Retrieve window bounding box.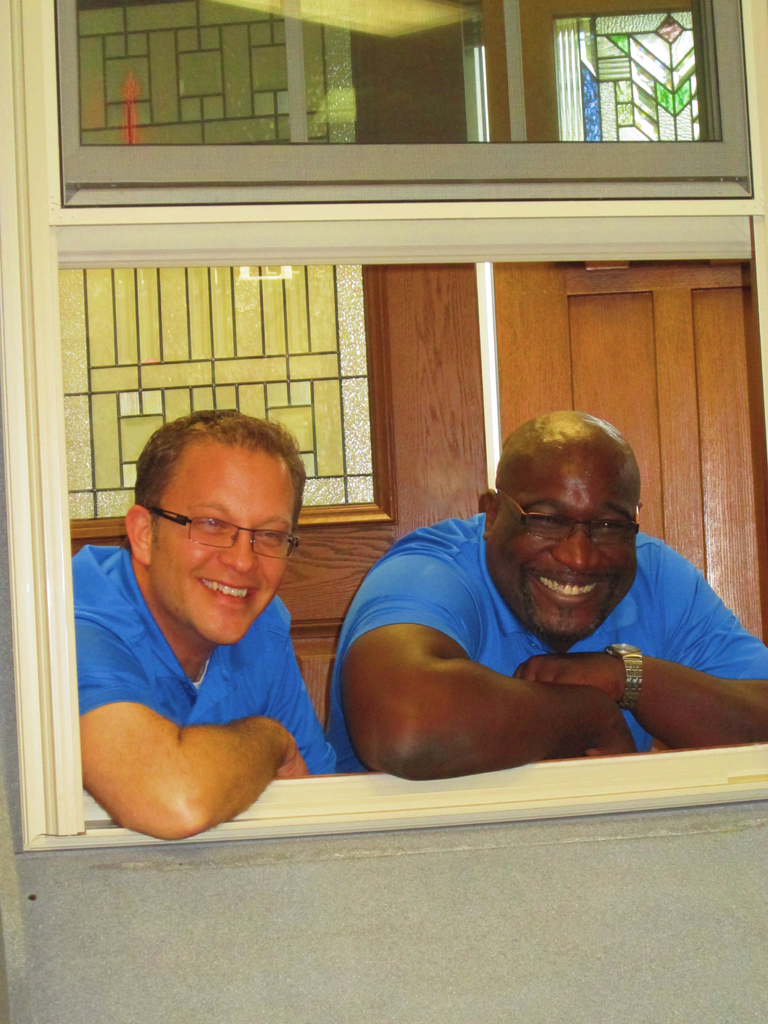
Bounding box: rect(0, 0, 767, 858).
